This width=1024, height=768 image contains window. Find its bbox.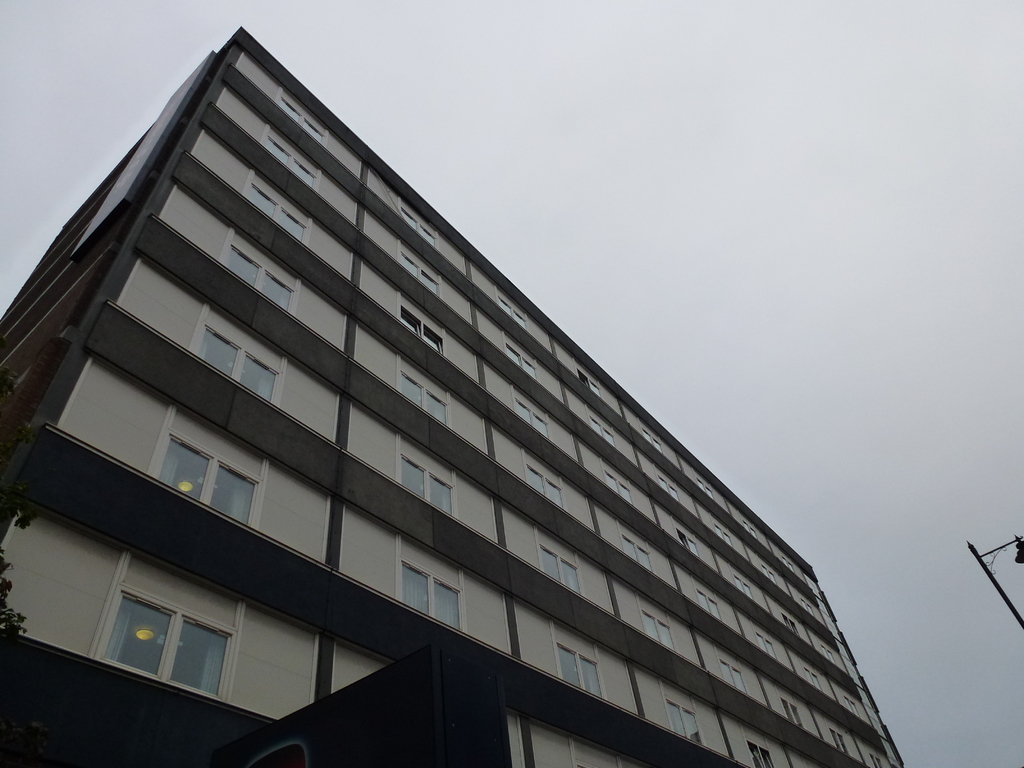
<box>803,596,815,618</box>.
